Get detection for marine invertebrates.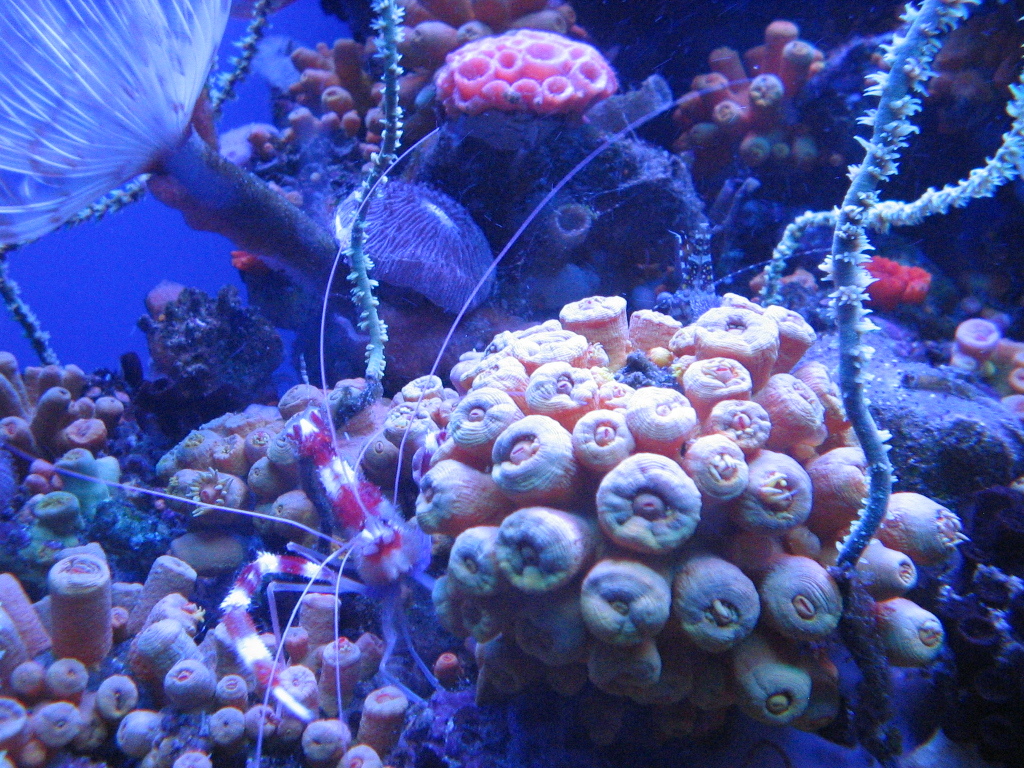
Detection: region(268, 480, 330, 541).
